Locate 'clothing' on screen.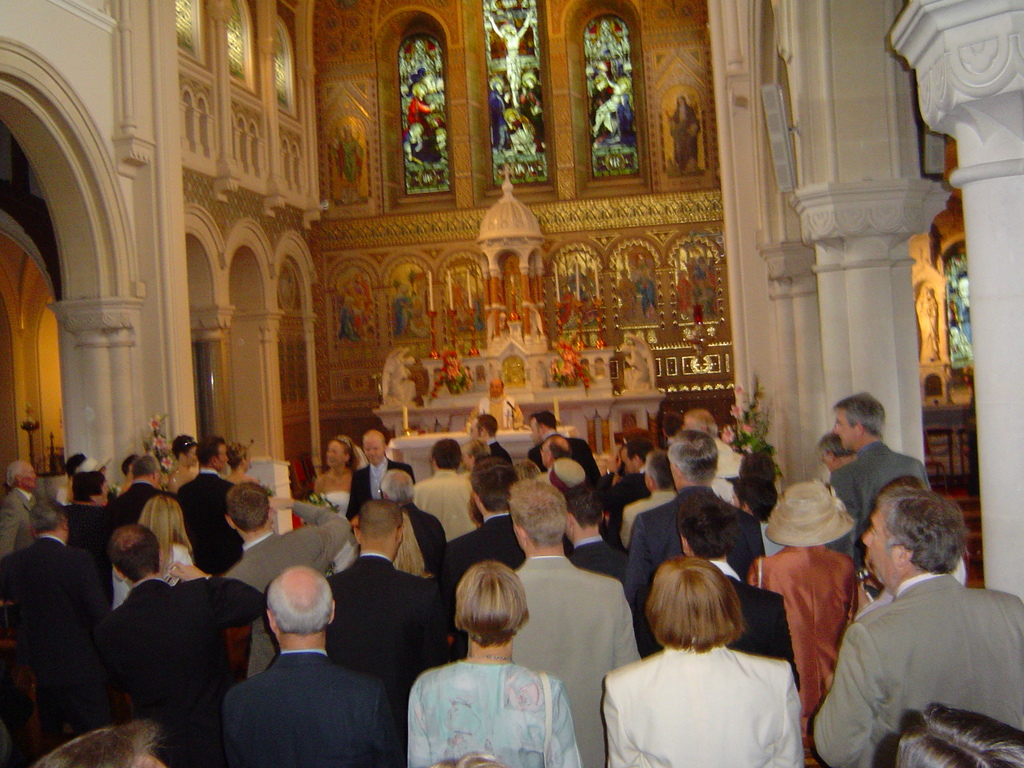
On screen at [668,104,703,173].
